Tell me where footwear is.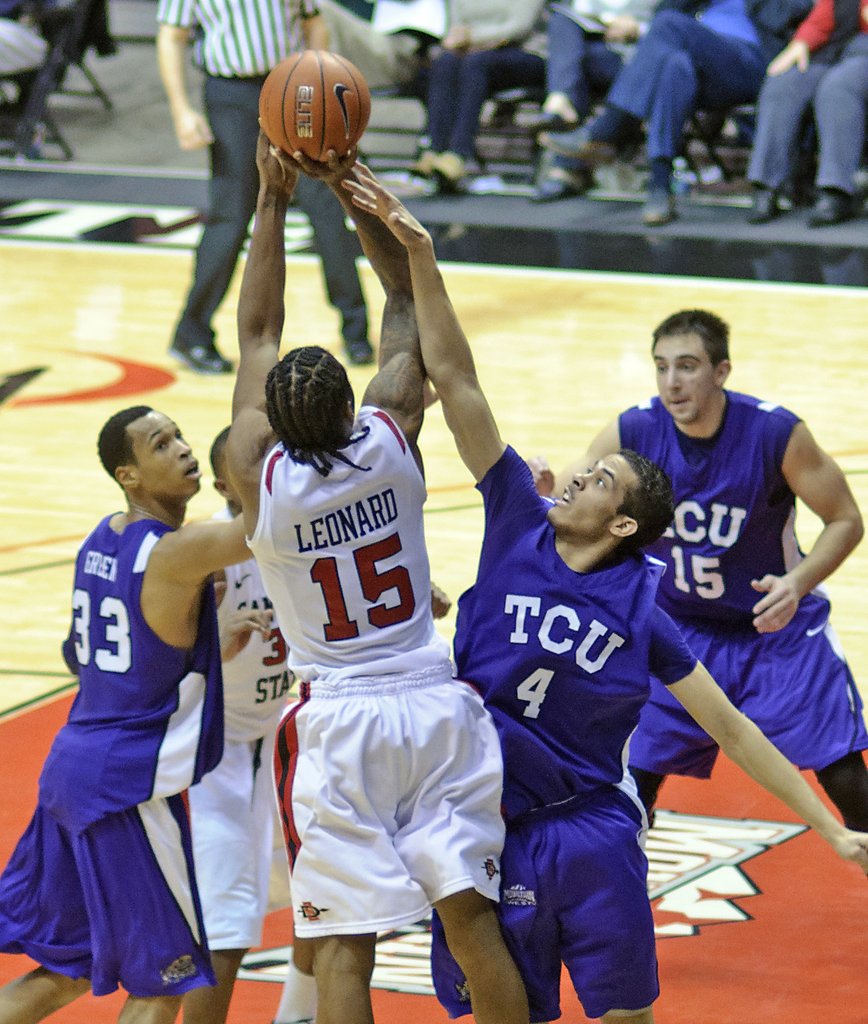
footwear is at (left=526, top=173, right=588, bottom=198).
